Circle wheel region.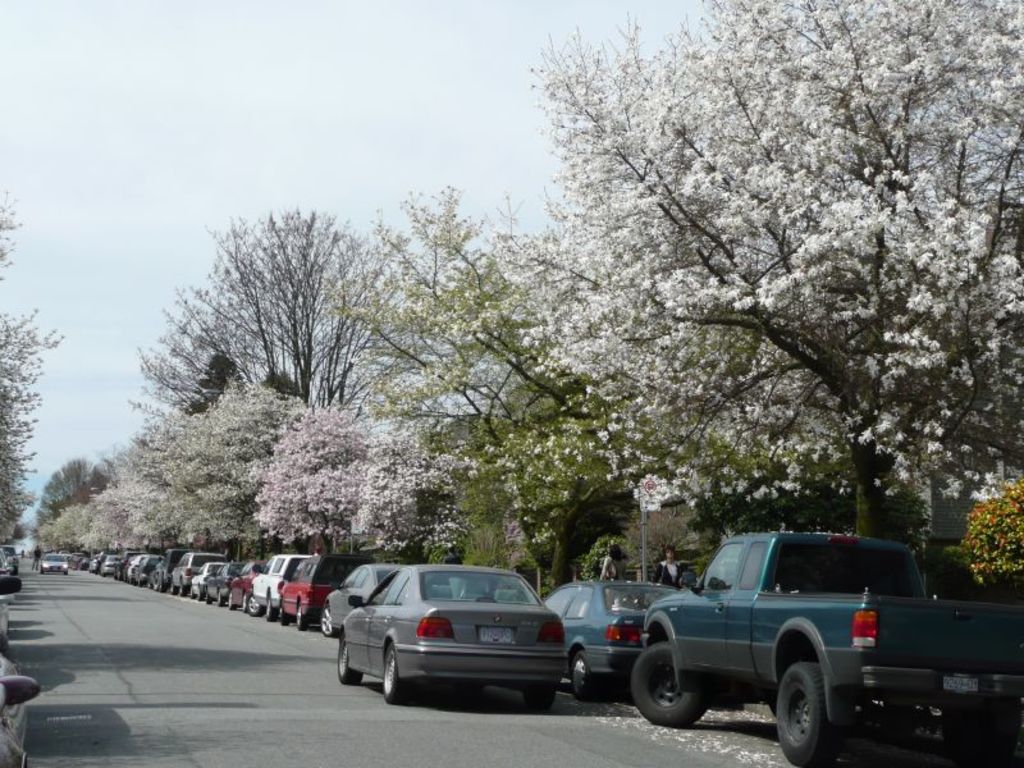
Region: bbox=(264, 598, 271, 620).
